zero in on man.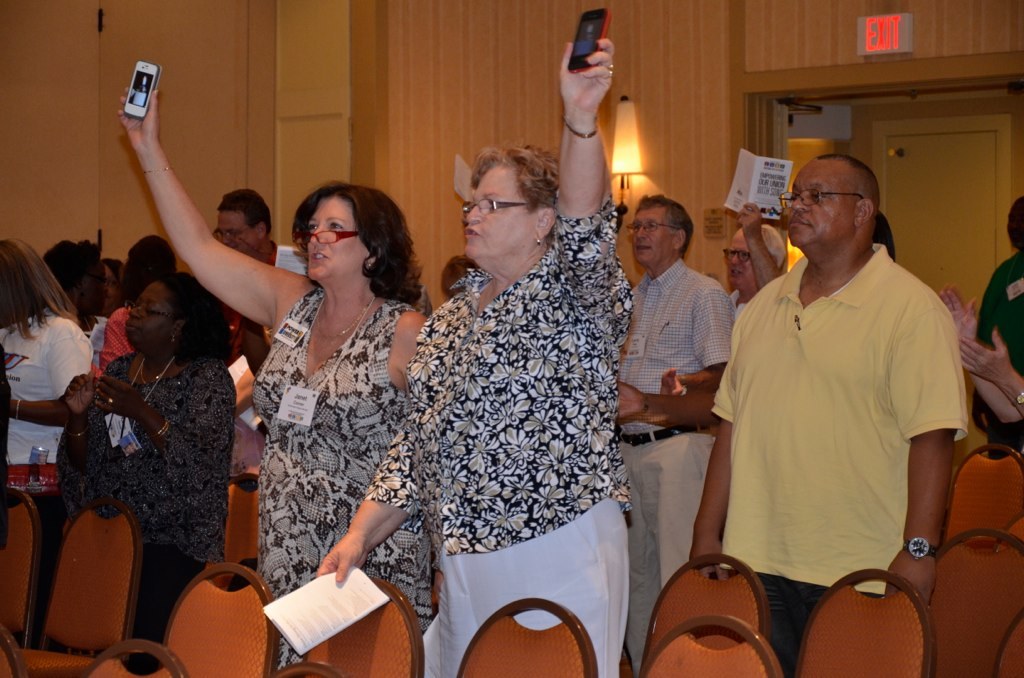
Zeroed in: Rect(688, 155, 968, 677).
